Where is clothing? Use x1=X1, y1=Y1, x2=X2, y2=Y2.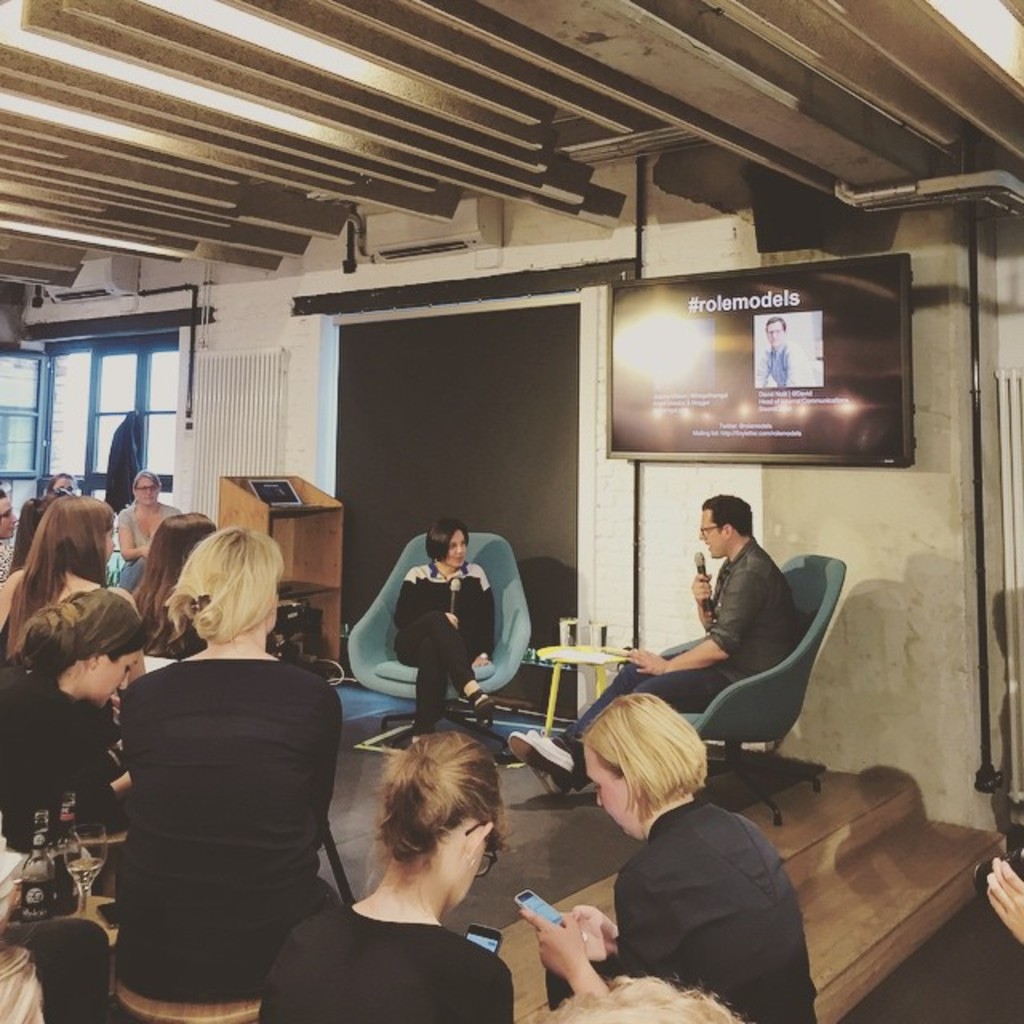
x1=0, y1=661, x2=110, y2=859.
